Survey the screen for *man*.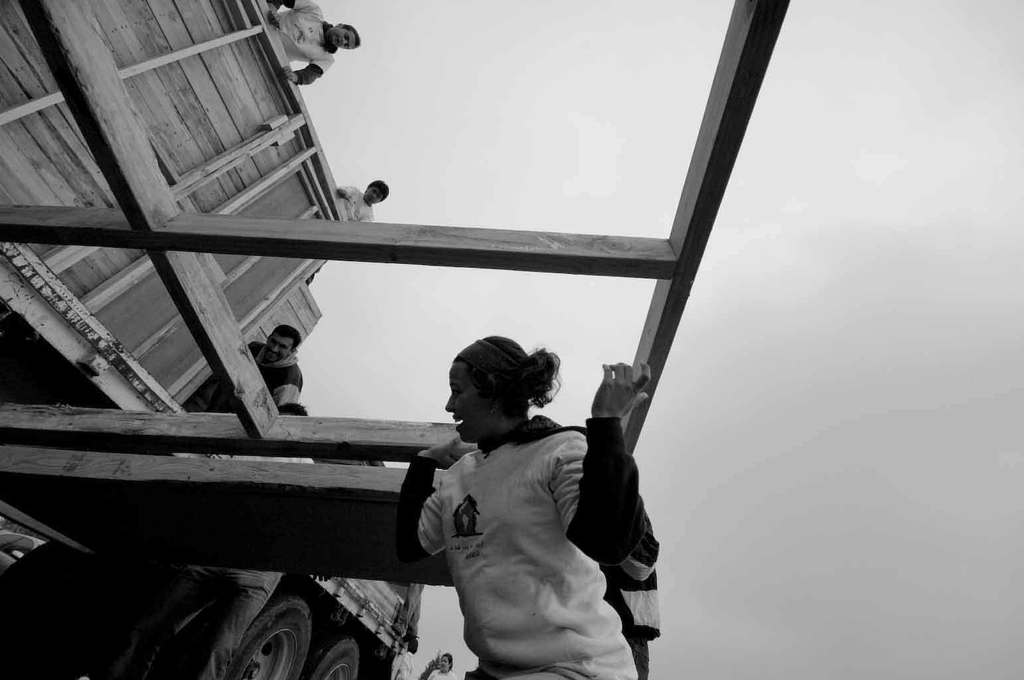
Survey found: [384, 331, 636, 674].
